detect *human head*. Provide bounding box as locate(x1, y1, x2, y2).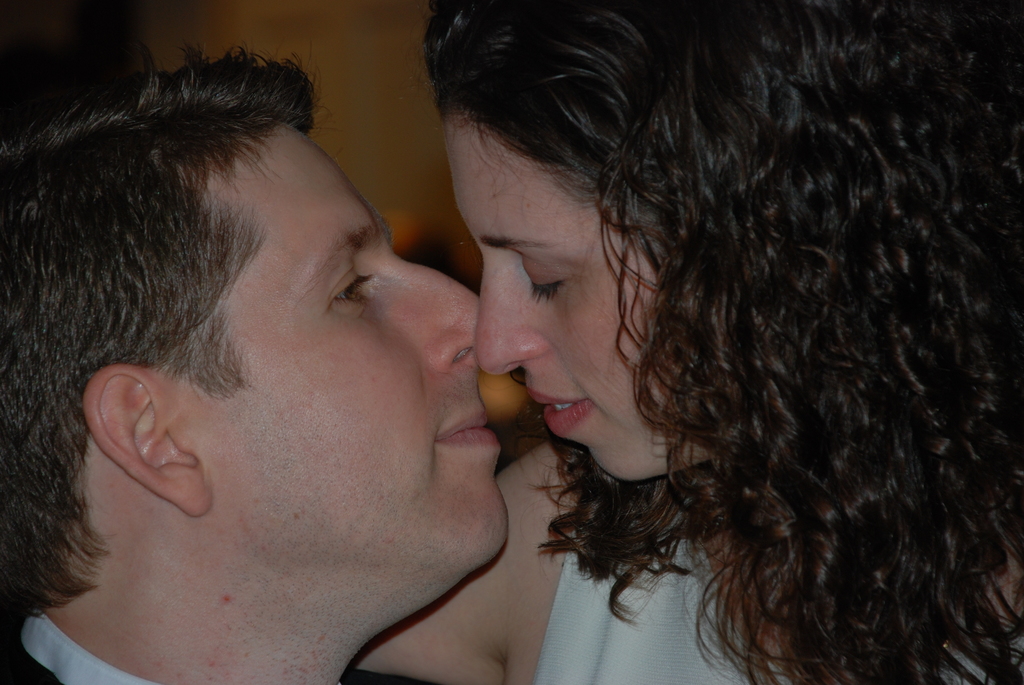
locate(417, 0, 1023, 482).
